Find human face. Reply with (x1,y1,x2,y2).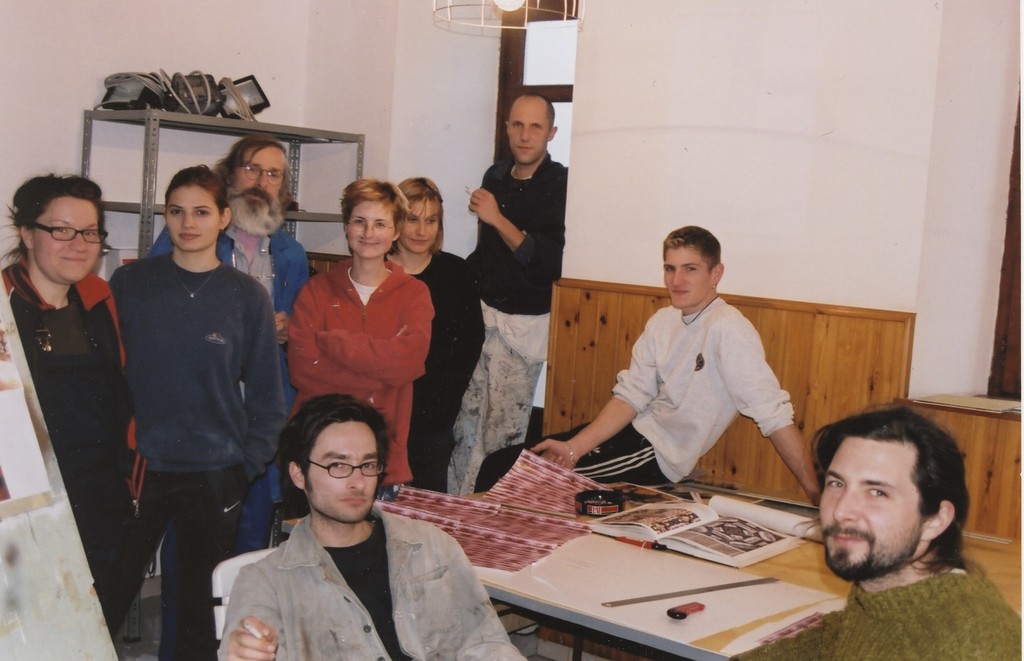
(509,101,554,173).
